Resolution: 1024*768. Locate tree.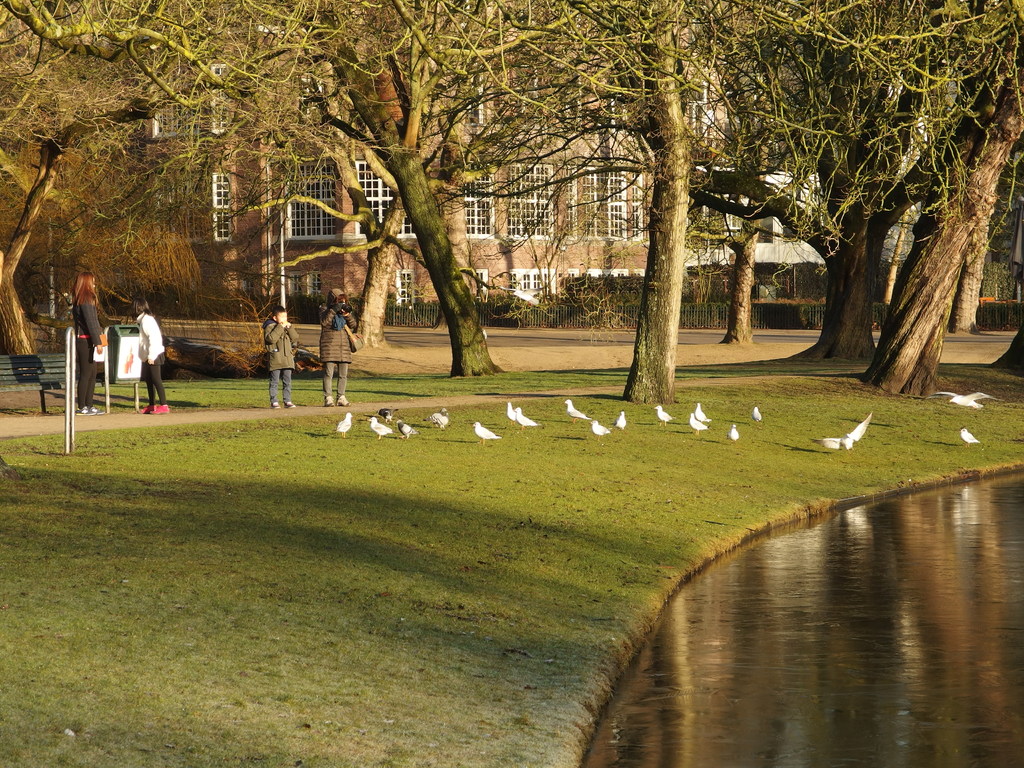
rect(675, 15, 1008, 383).
